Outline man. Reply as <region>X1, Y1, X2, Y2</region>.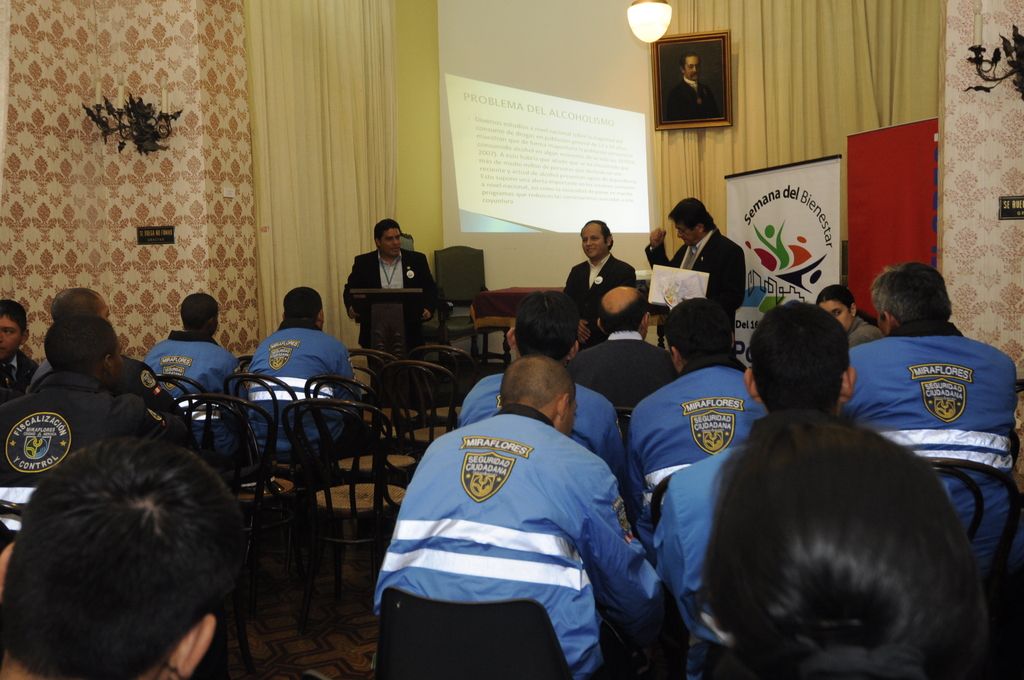
<region>840, 258, 1023, 609</region>.
